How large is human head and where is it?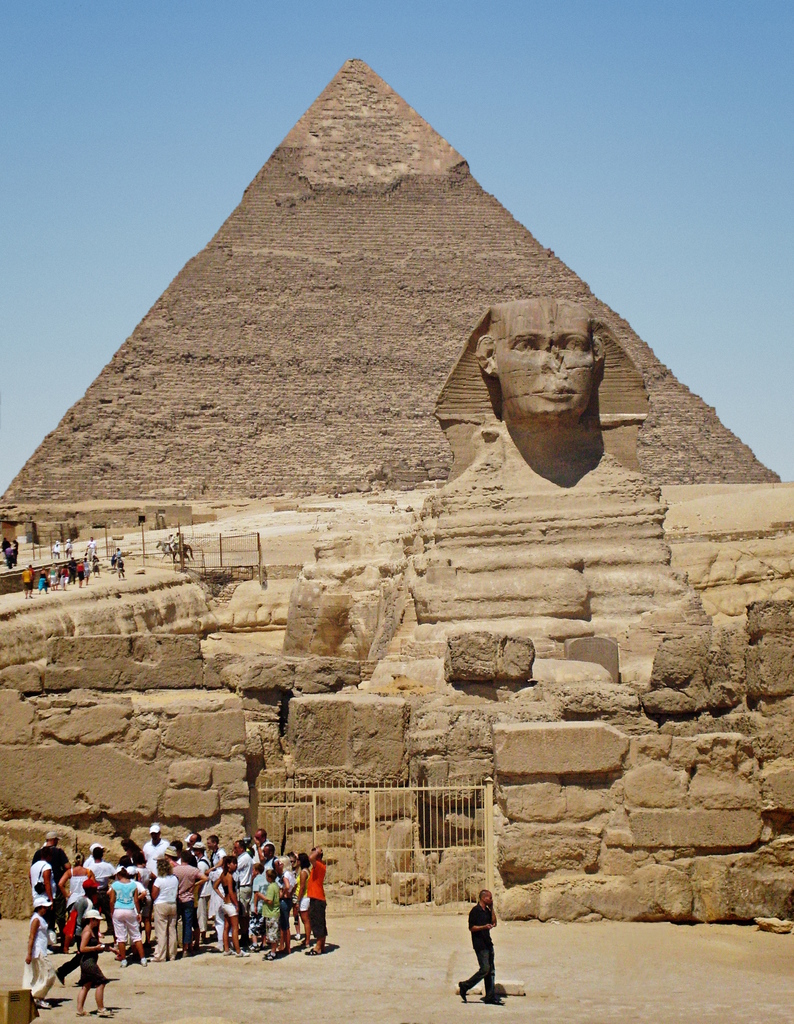
Bounding box: (x1=117, y1=854, x2=129, y2=866).
